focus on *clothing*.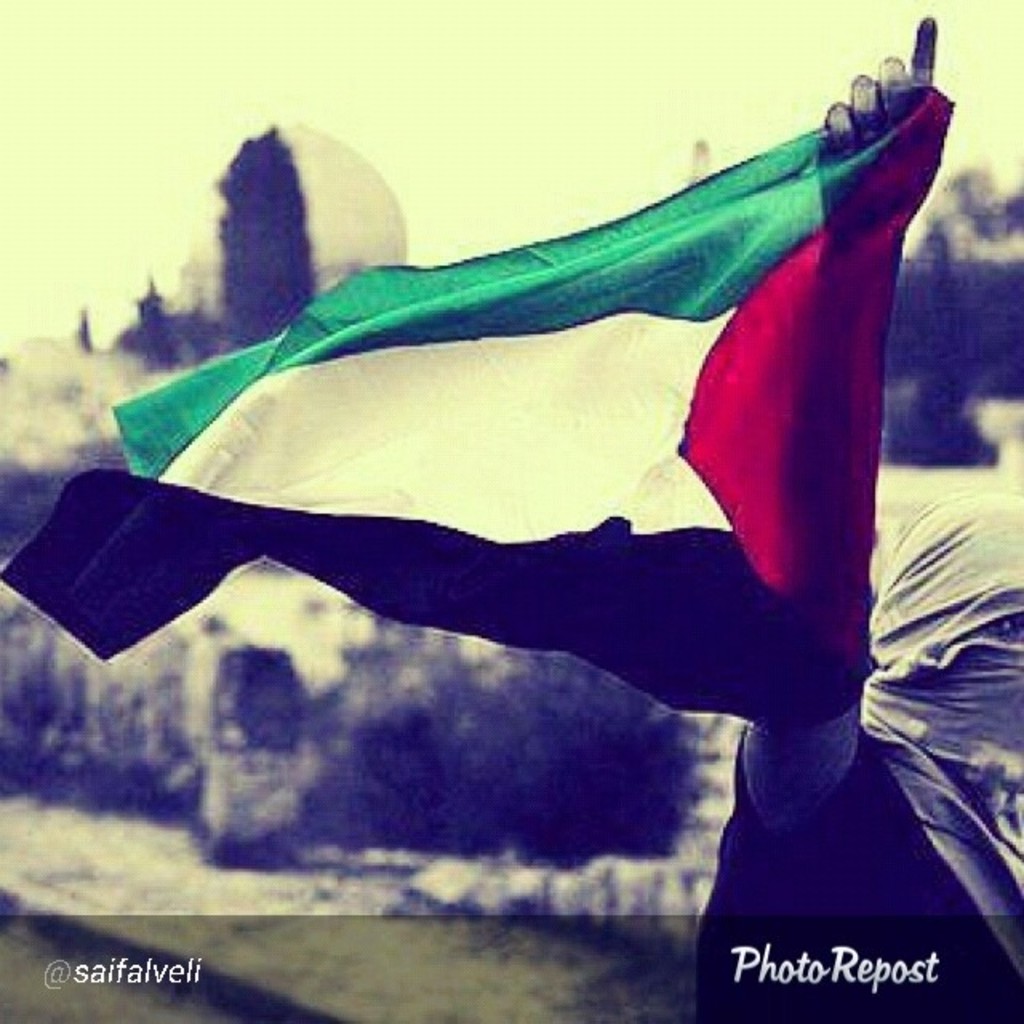
Focused at rect(690, 485, 1022, 1022).
